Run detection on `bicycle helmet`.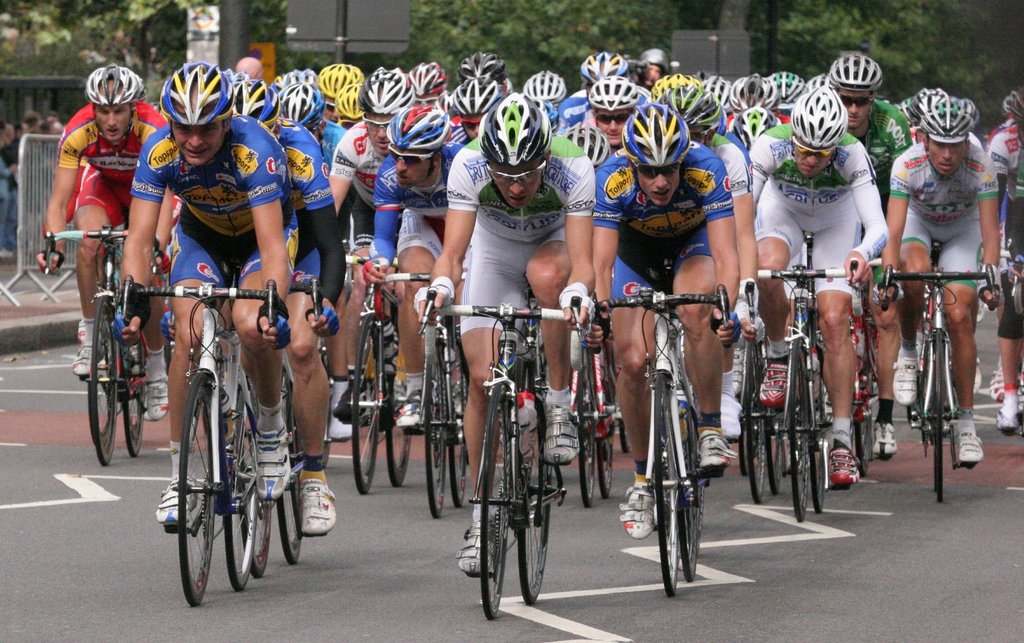
Result: pyautogui.locateOnScreen(588, 79, 640, 119).
